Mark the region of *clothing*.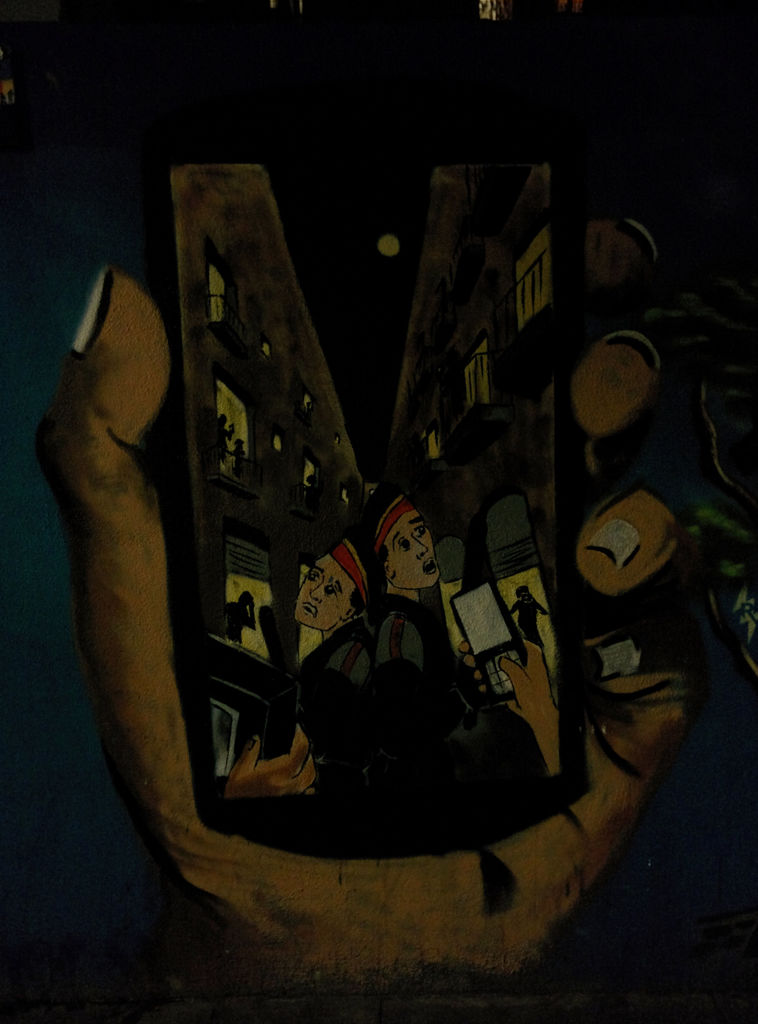
Region: (373, 596, 443, 825).
